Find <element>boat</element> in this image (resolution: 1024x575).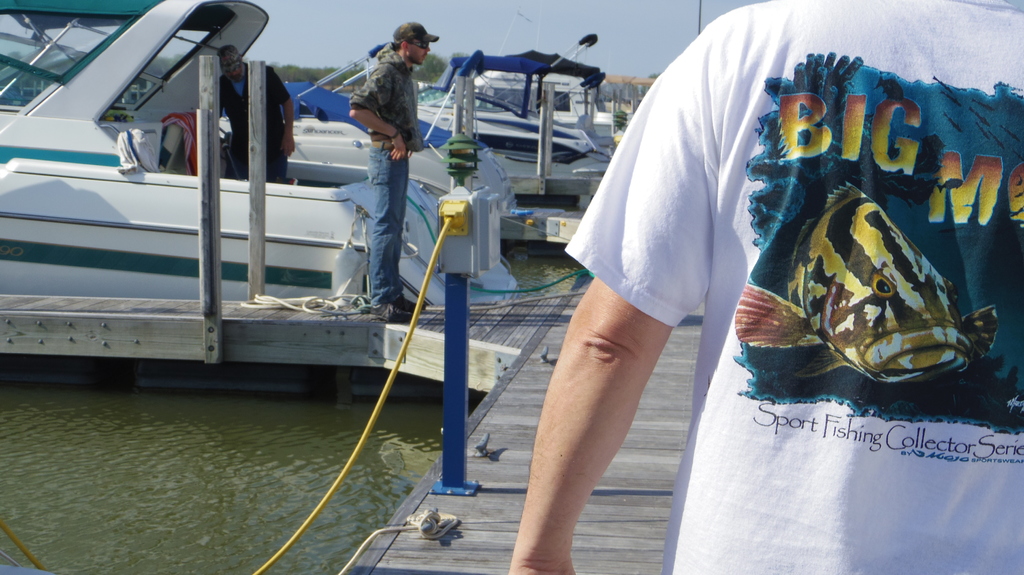
bbox(0, 0, 519, 303).
